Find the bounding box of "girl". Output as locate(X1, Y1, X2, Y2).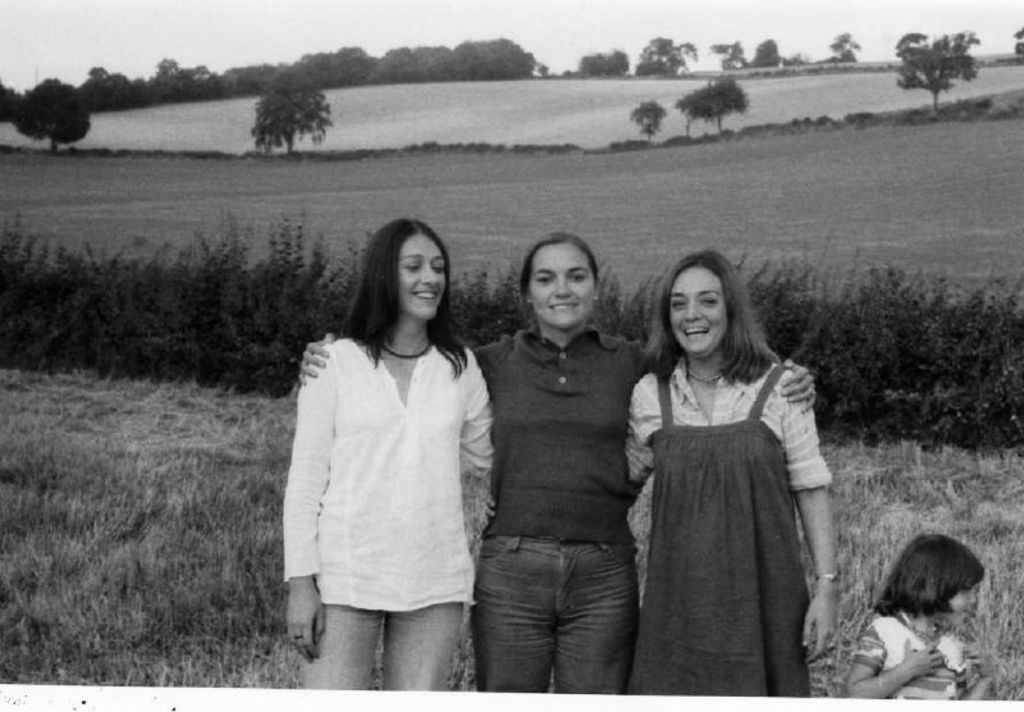
locate(279, 215, 494, 711).
